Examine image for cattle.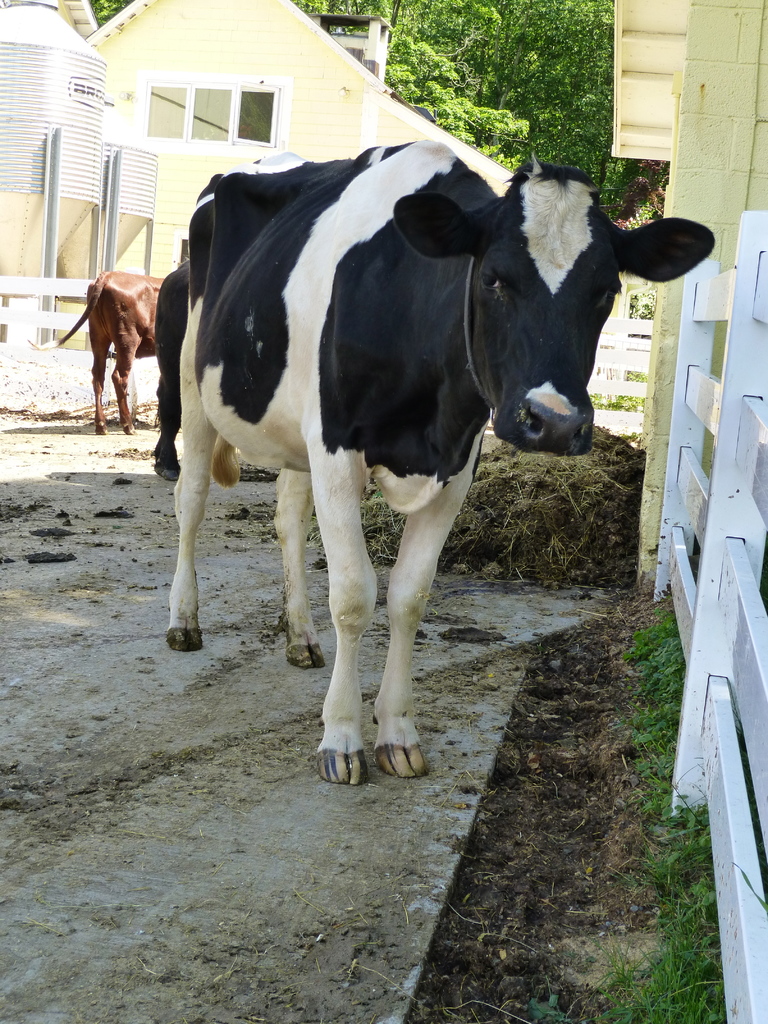
Examination result: (26,271,168,436).
